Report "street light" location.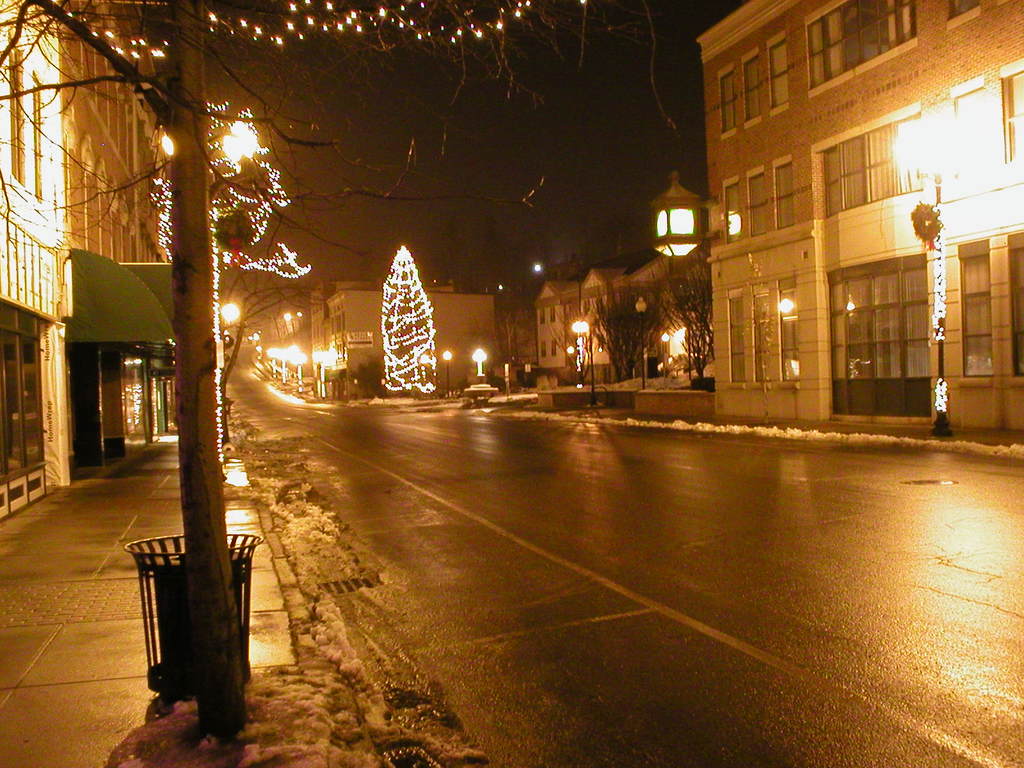
Report: detection(566, 318, 591, 389).
